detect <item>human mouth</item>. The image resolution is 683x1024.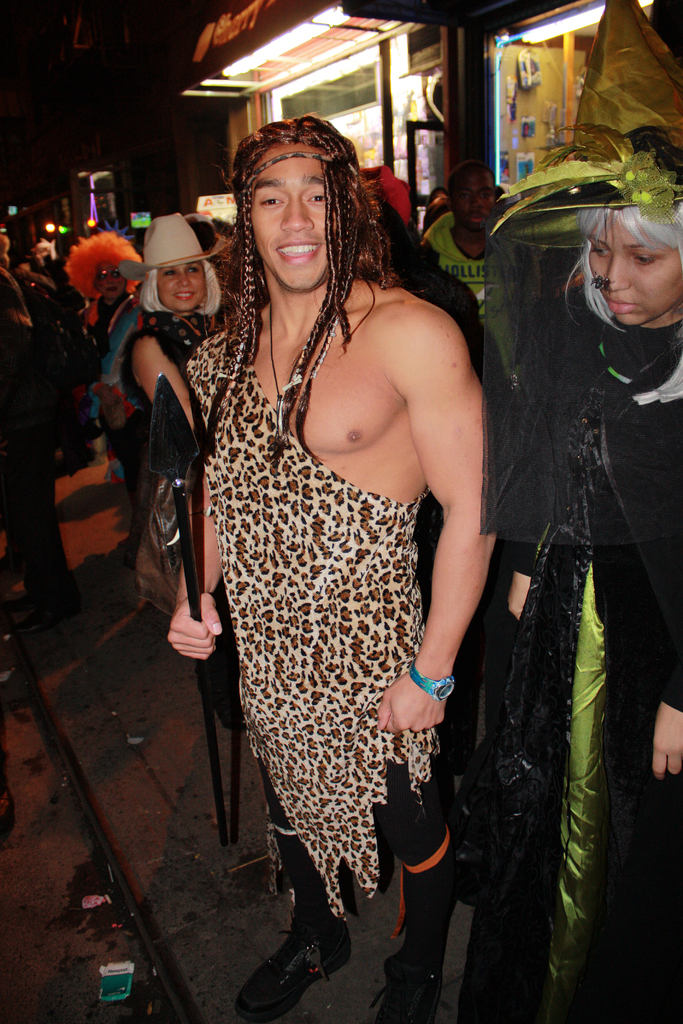
604/294/639/316.
